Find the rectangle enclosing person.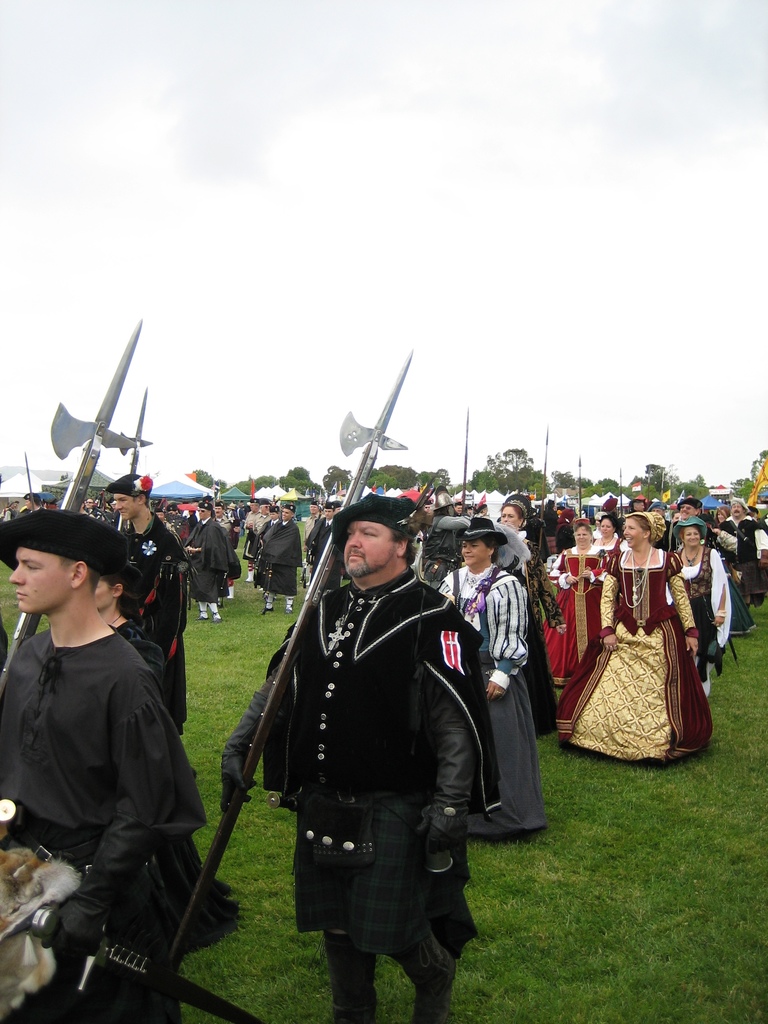
detection(92, 561, 167, 710).
